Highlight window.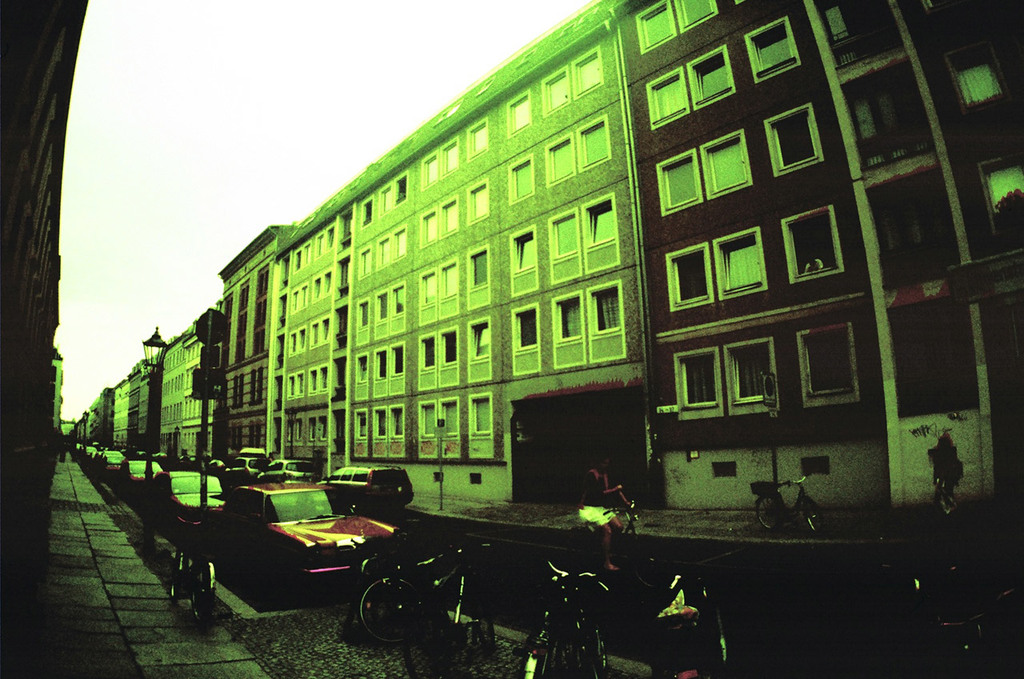
Highlighted region: box=[311, 419, 318, 438].
